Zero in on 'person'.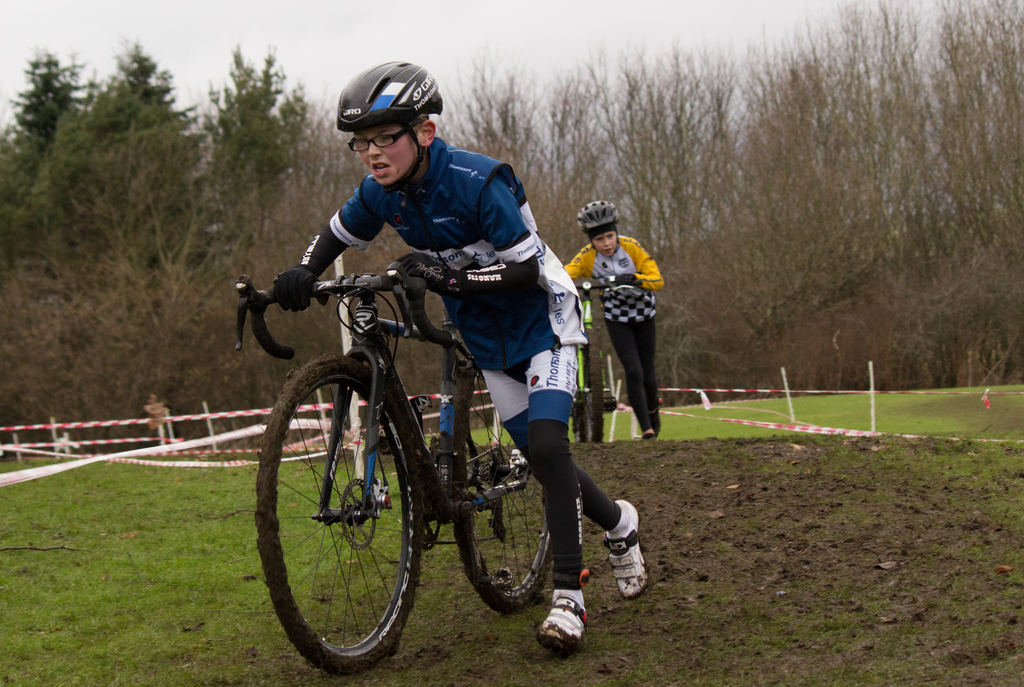
Zeroed in: {"x1": 271, "y1": 51, "x2": 650, "y2": 656}.
